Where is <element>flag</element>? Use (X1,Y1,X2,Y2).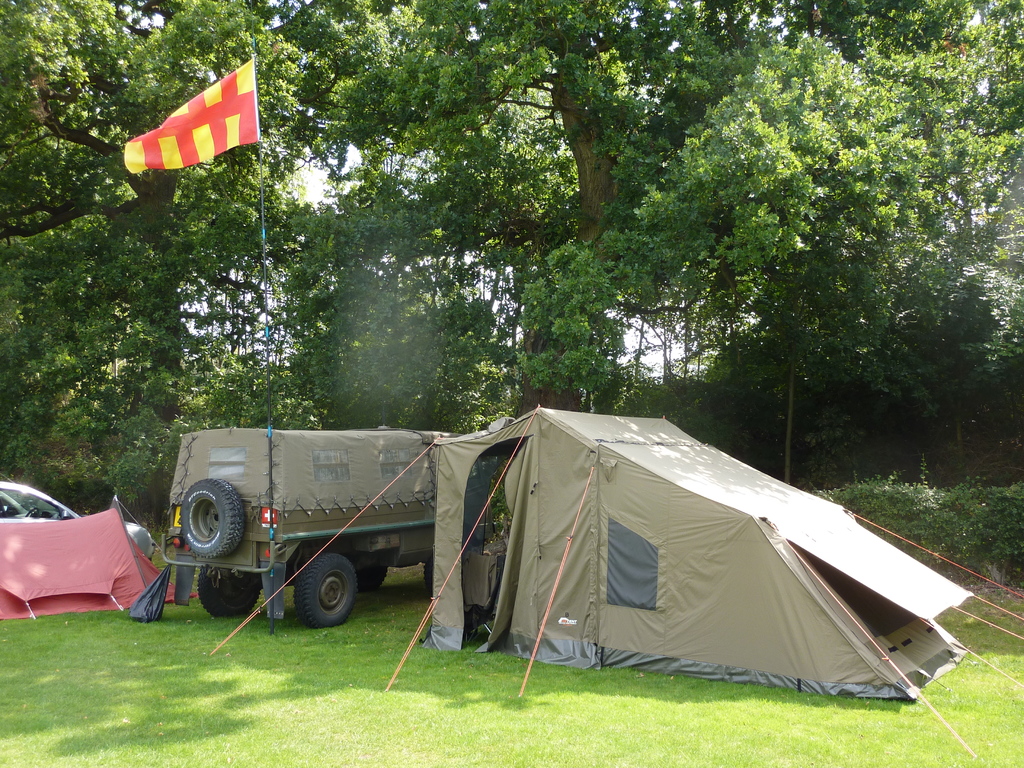
(123,46,264,186).
